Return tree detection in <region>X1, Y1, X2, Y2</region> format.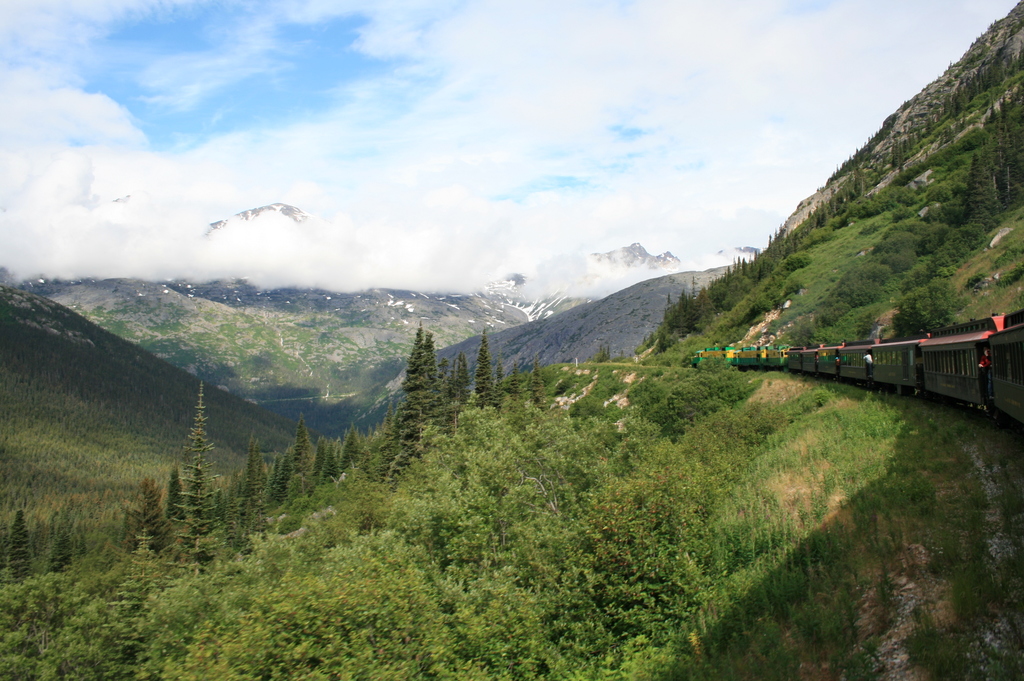
<region>489, 364, 508, 410</region>.
